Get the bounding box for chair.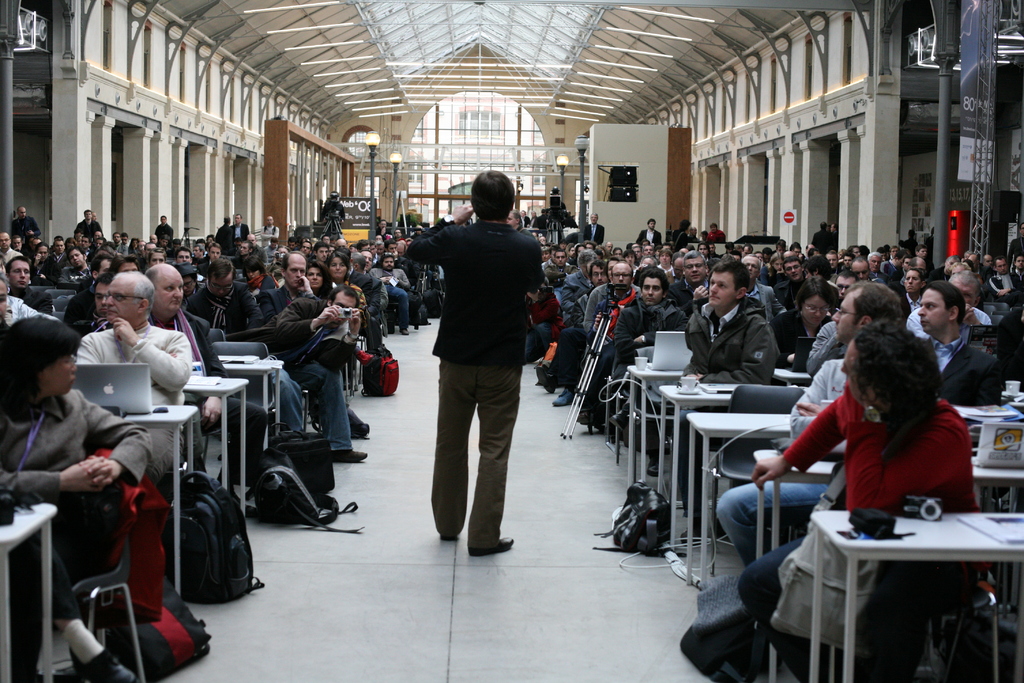
l=25, t=286, r=52, b=292.
